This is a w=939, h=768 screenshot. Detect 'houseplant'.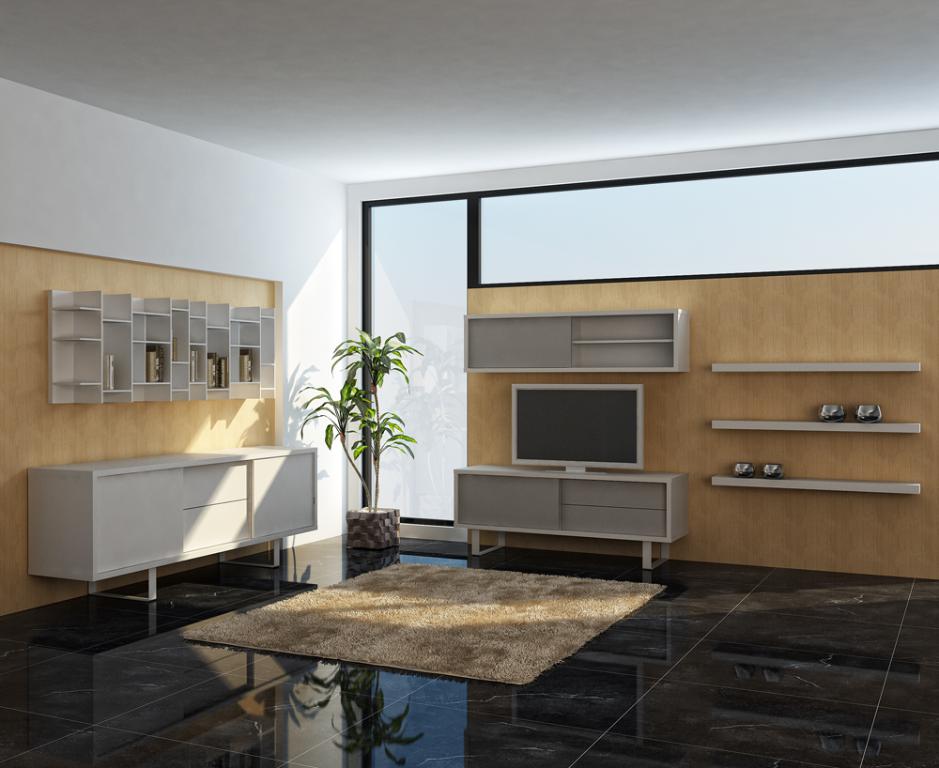
{"left": 296, "top": 321, "right": 427, "bottom": 551}.
